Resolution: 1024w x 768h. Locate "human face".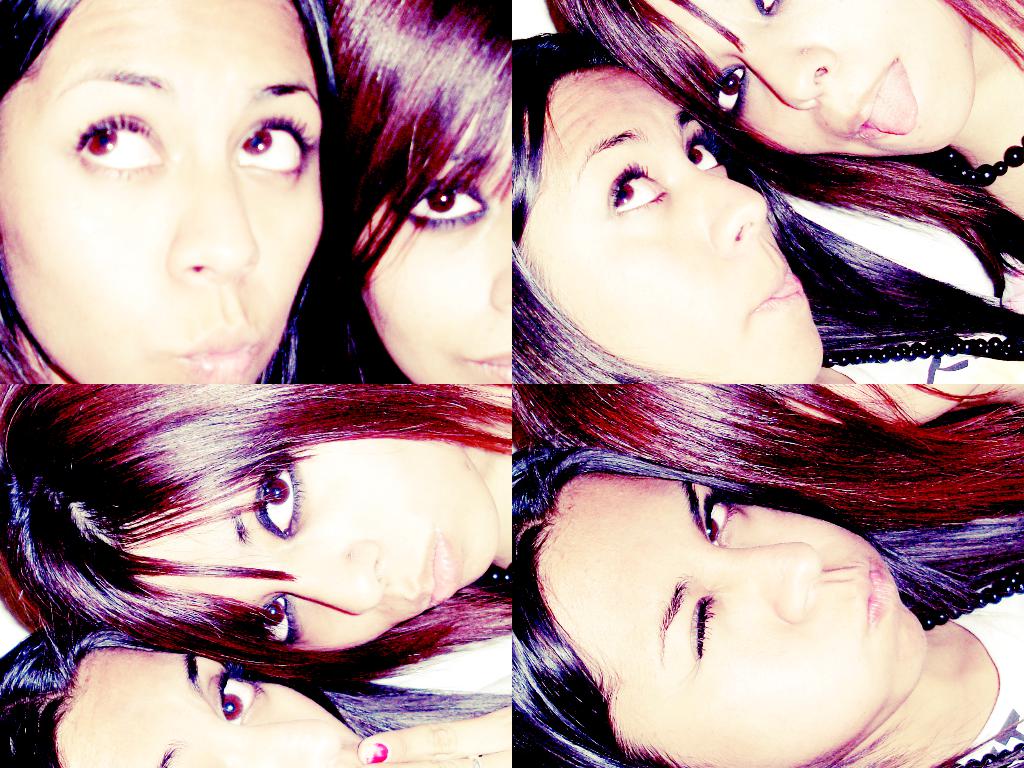
[x1=117, y1=440, x2=499, y2=650].
